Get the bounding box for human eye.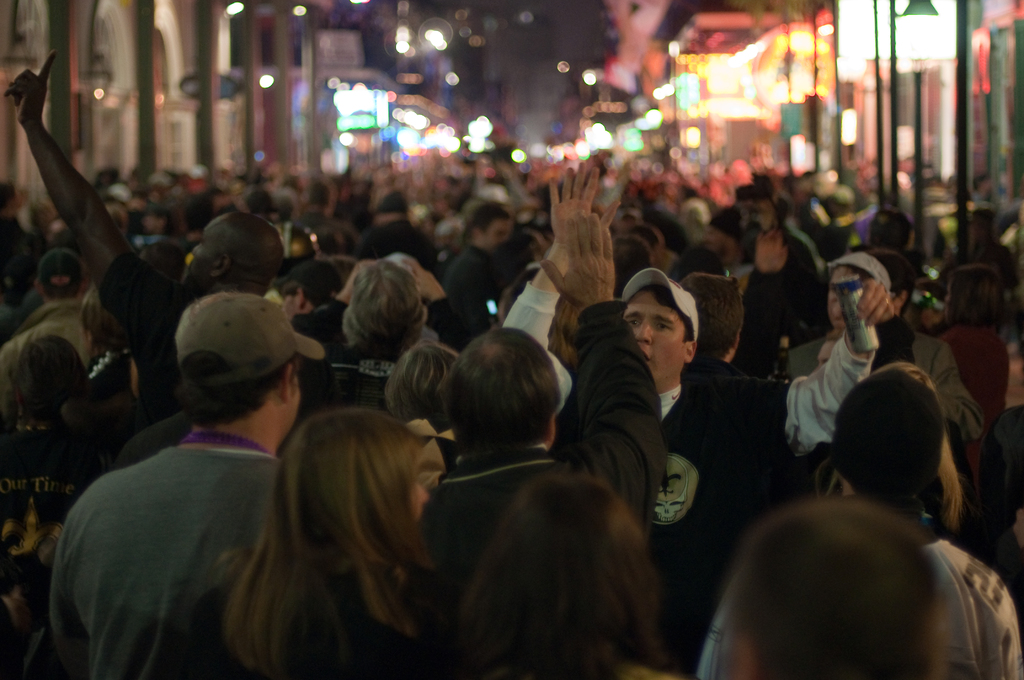
region(627, 315, 643, 327).
